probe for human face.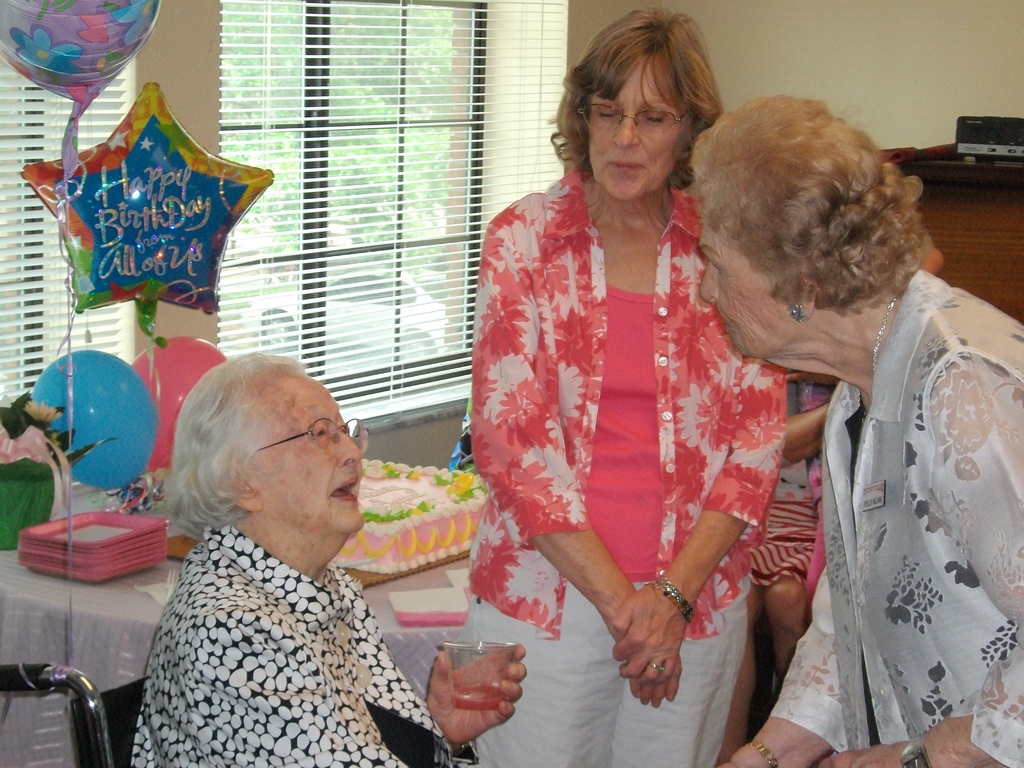
Probe result: bbox=(591, 65, 683, 204).
